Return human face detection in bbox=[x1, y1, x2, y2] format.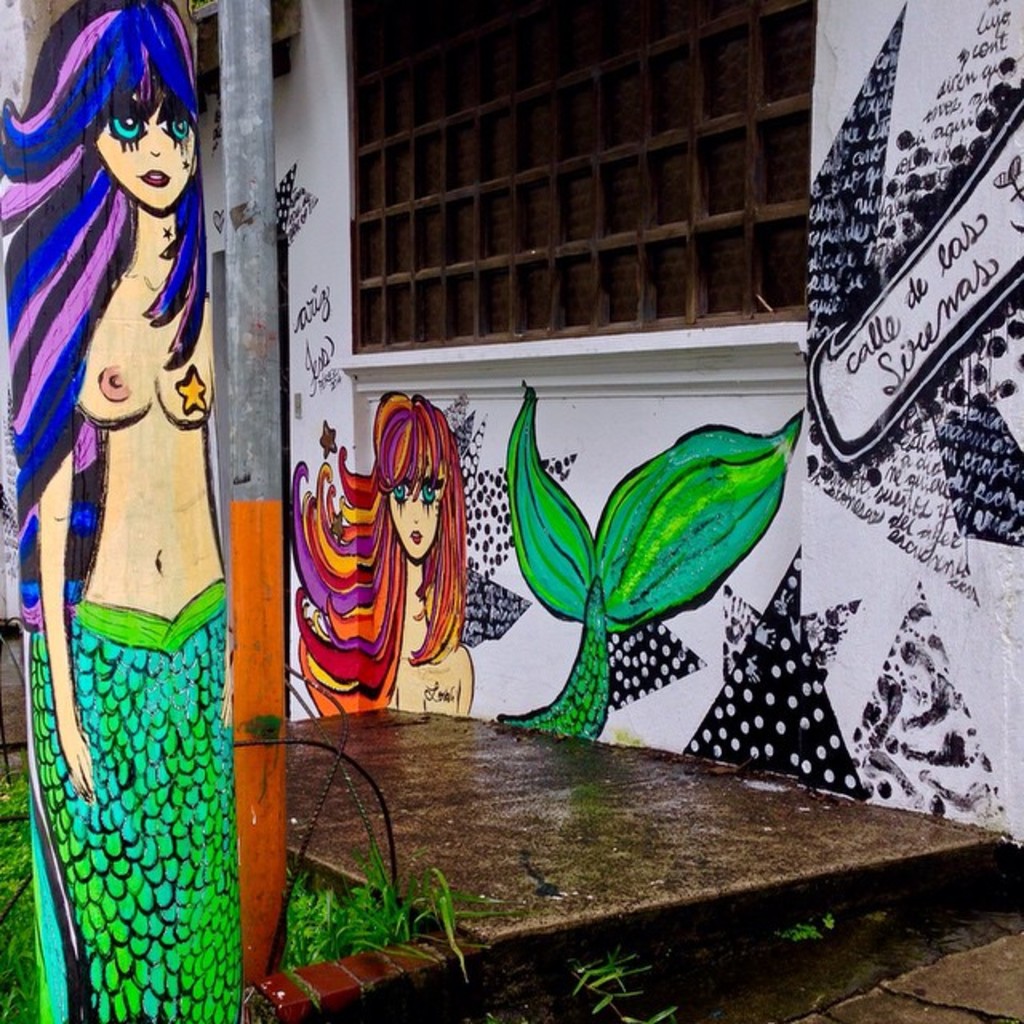
bbox=[93, 93, 195, 213].
